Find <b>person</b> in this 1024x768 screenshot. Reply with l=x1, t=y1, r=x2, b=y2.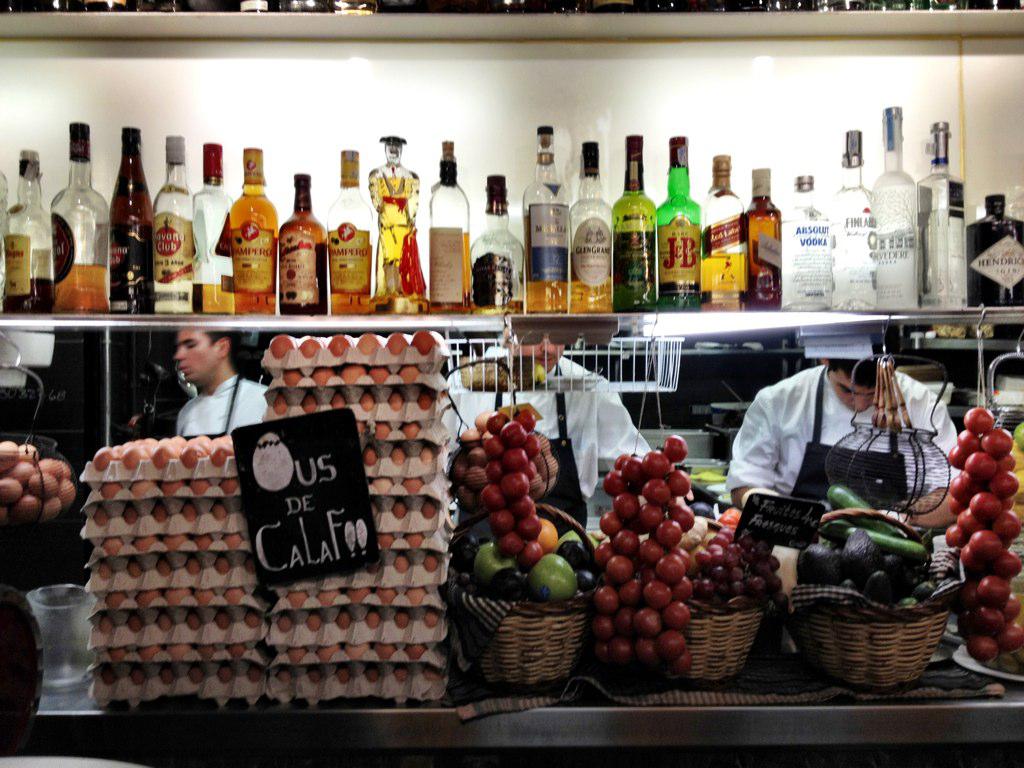
l=727, t=350, r=963, b=528.
